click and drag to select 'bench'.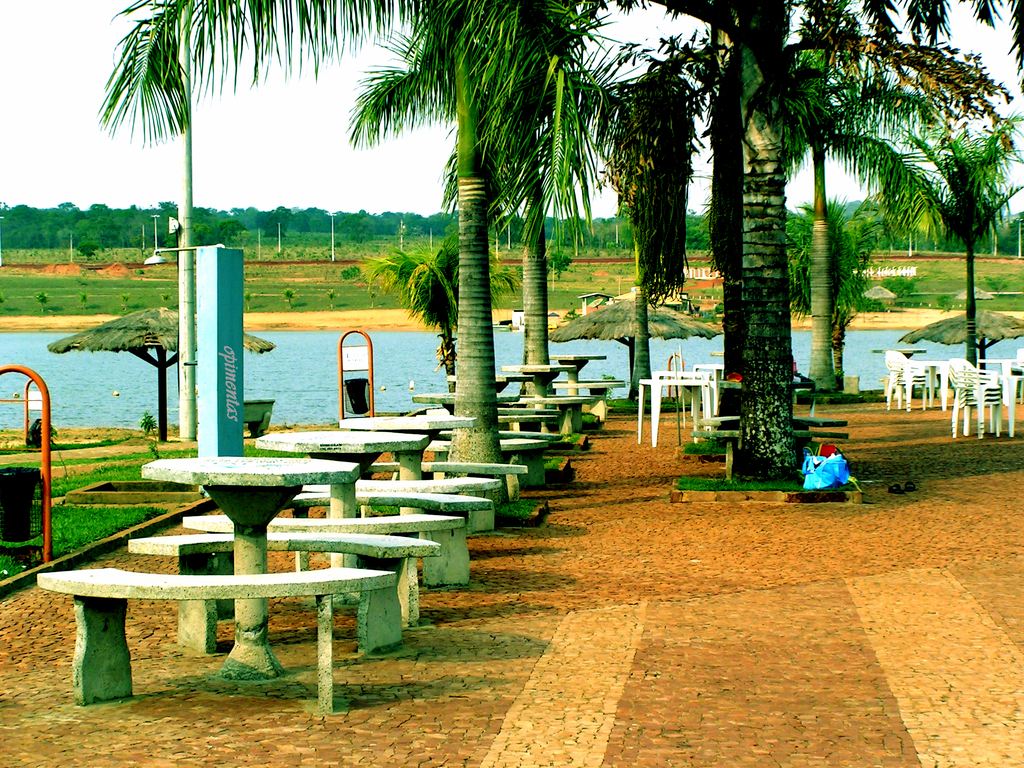
Selection: (125, 534, 442, 660).
